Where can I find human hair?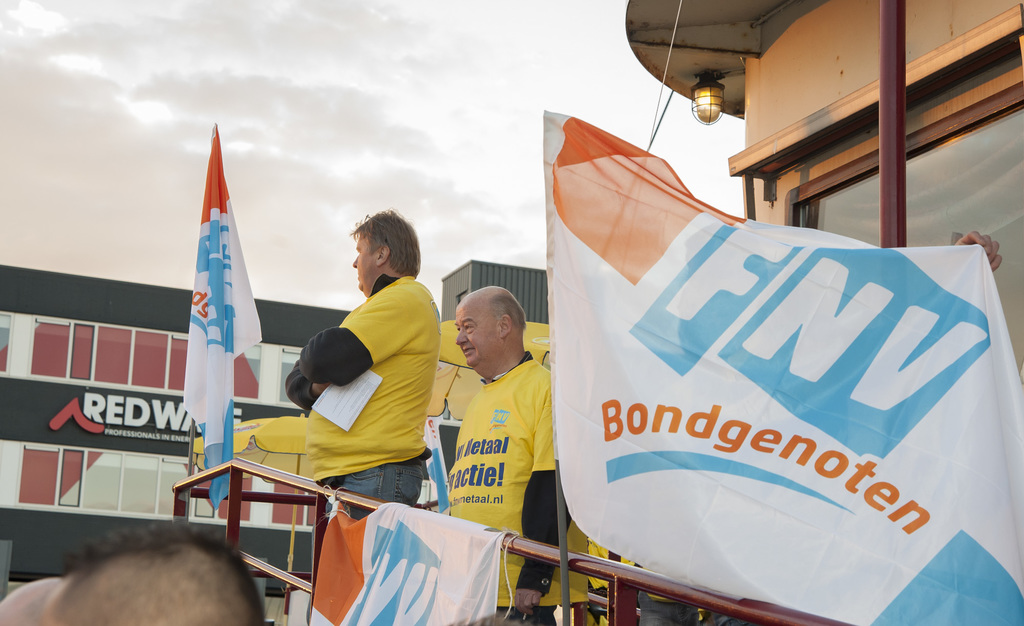
You can find it at [left=456, top=281, right=530, bottom=376].
